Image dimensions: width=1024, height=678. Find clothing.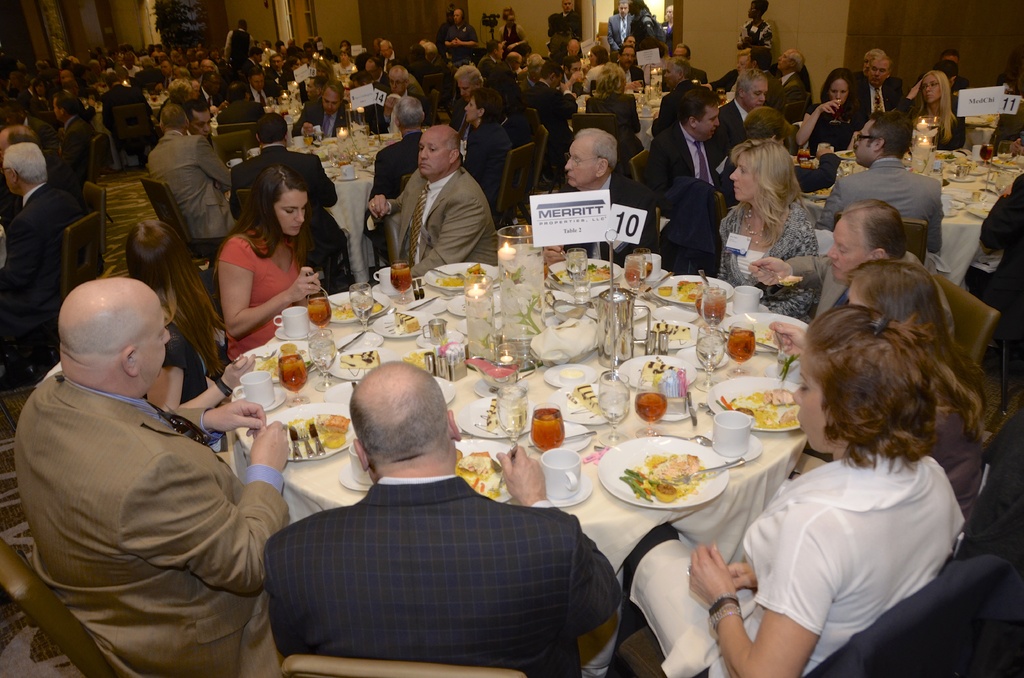
[584, 91, 649, 159].
